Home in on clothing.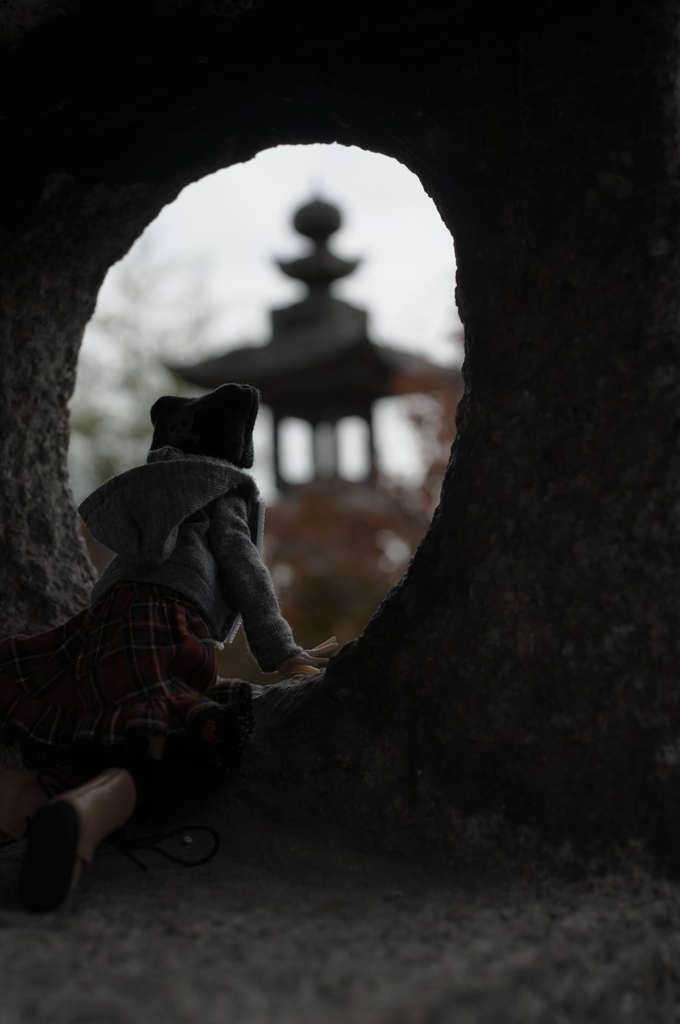
Homed in at (left=75, top=443, right=308, bottom=673).
